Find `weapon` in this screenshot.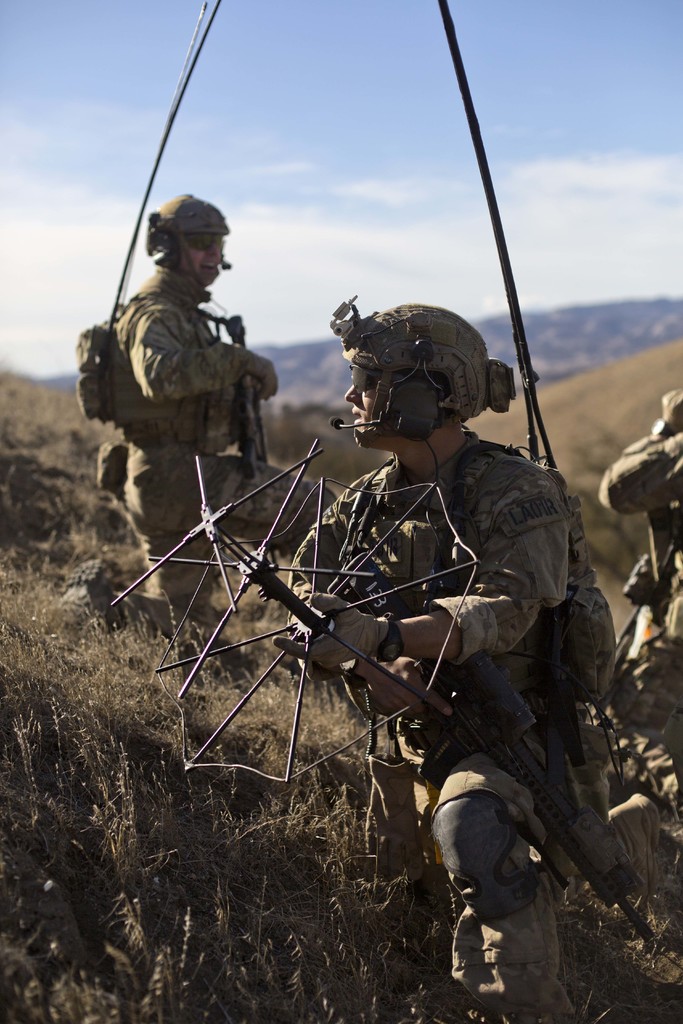
The bounding box for `weapon` is 222/302/272/490.
